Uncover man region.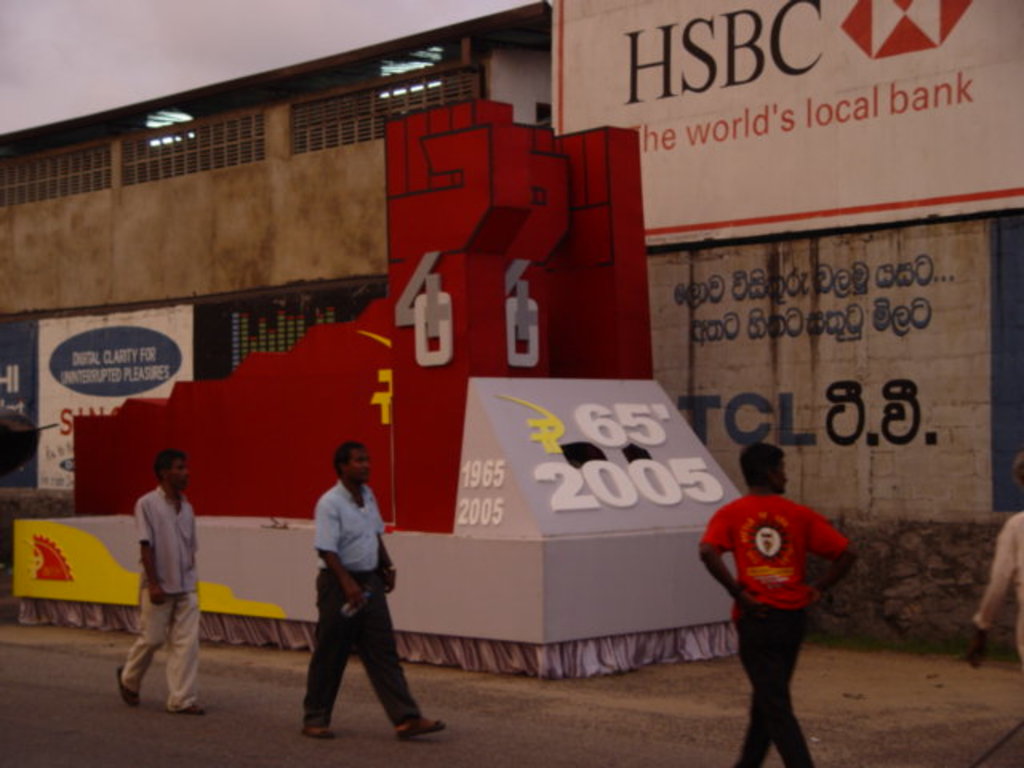
Uncovered: (x1=973, y1=451, x2=1022, y2=686).
